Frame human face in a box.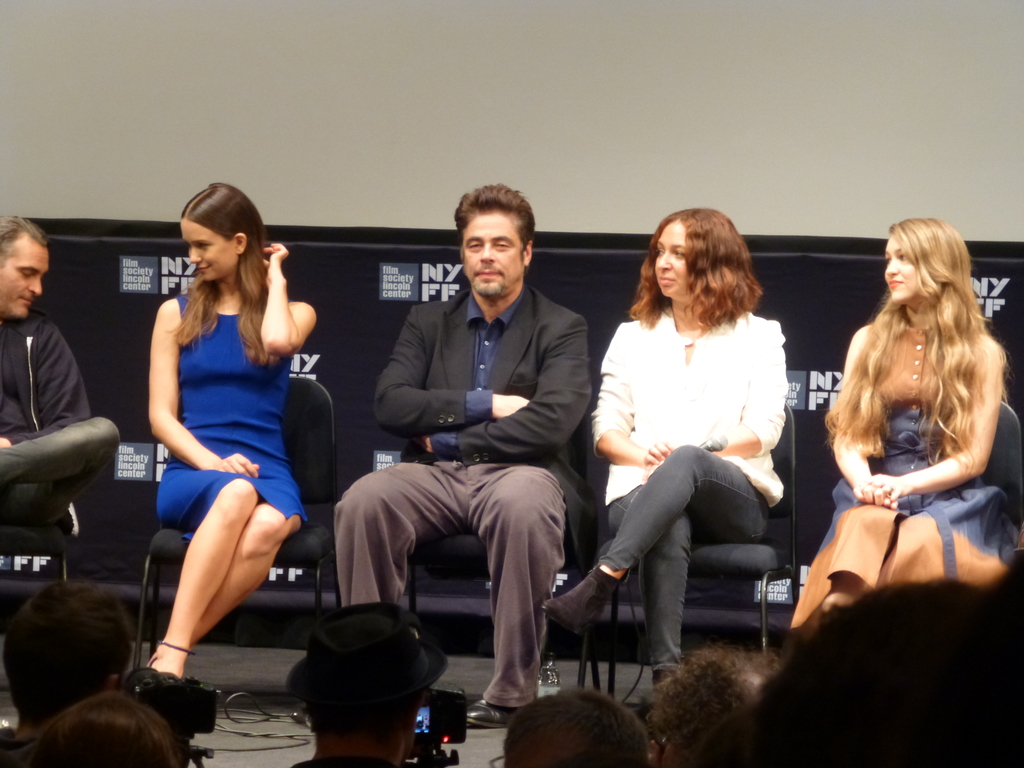
[653, 223, 689, 298].
